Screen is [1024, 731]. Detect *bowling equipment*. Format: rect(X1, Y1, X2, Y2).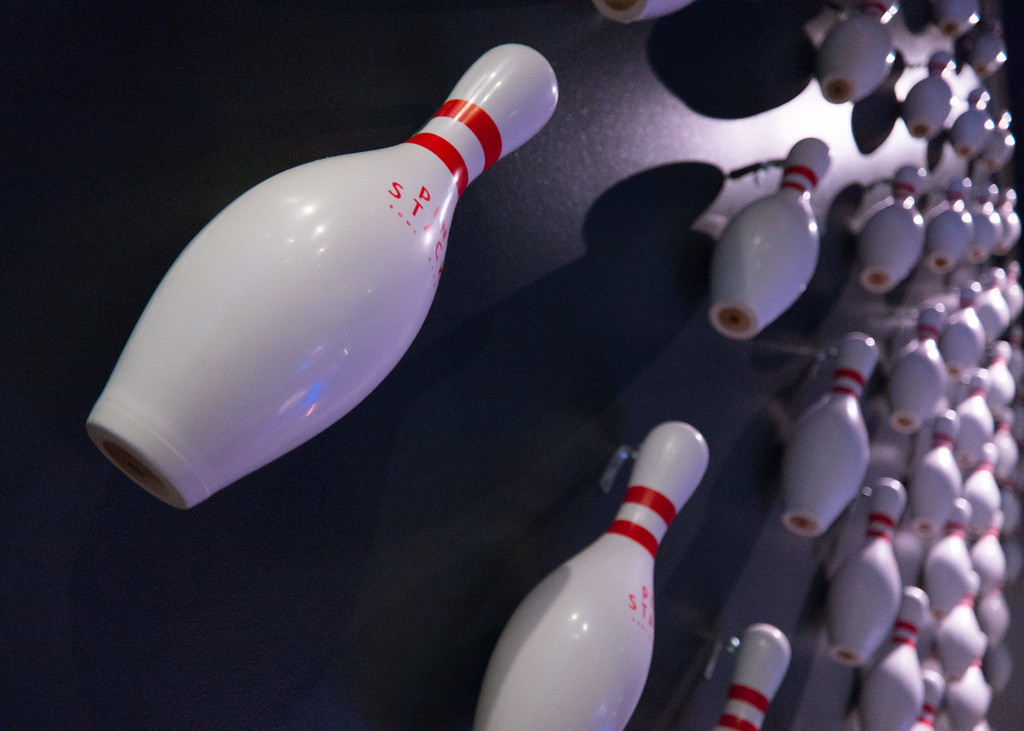
rect(698, 632, 790, 730).
